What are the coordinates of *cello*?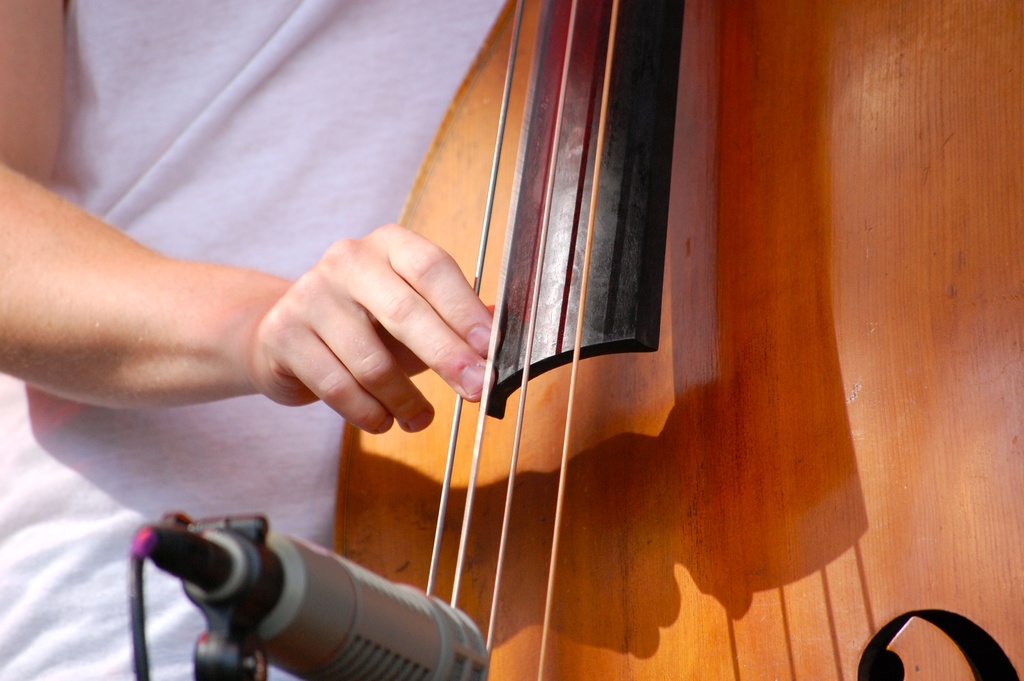
select_region(335, 0, 1023, 680).
